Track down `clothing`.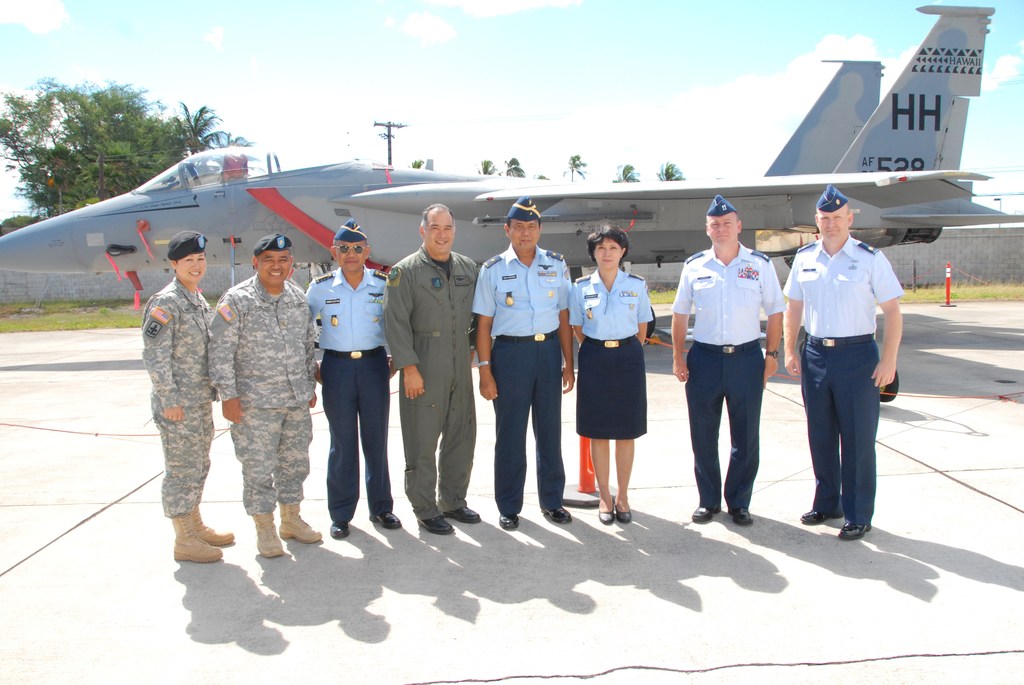
Tracked to crop(141, 270, 220, 508).
